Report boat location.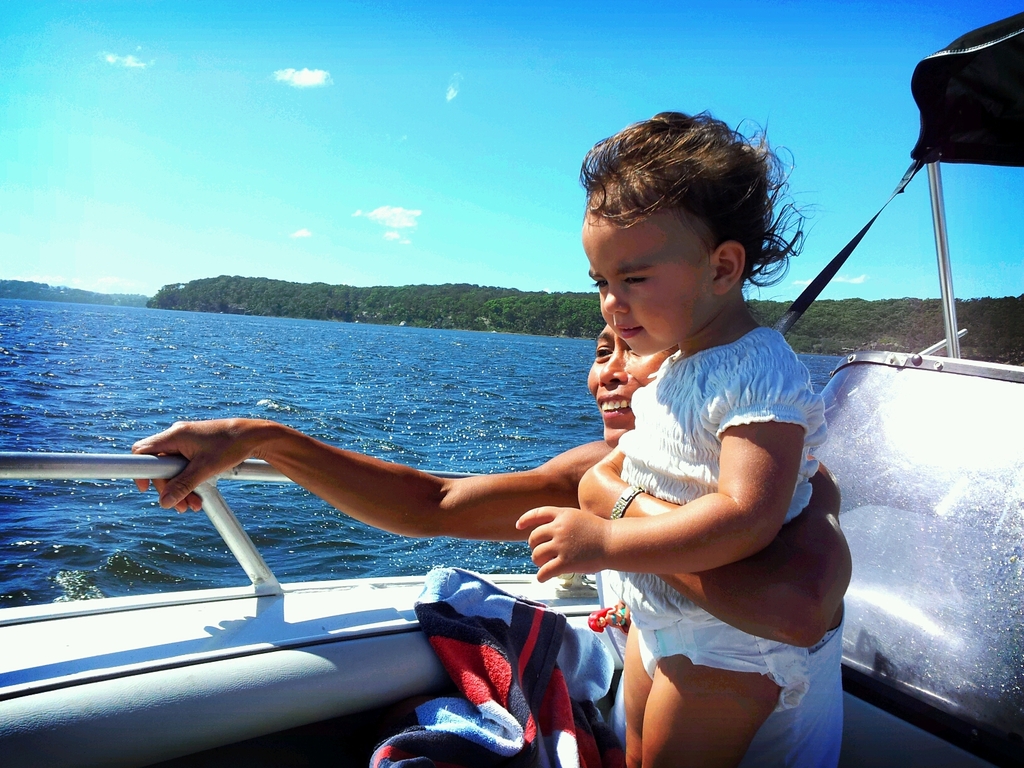
Report: <bbox>94, 135, 925, 732</bbox>.
